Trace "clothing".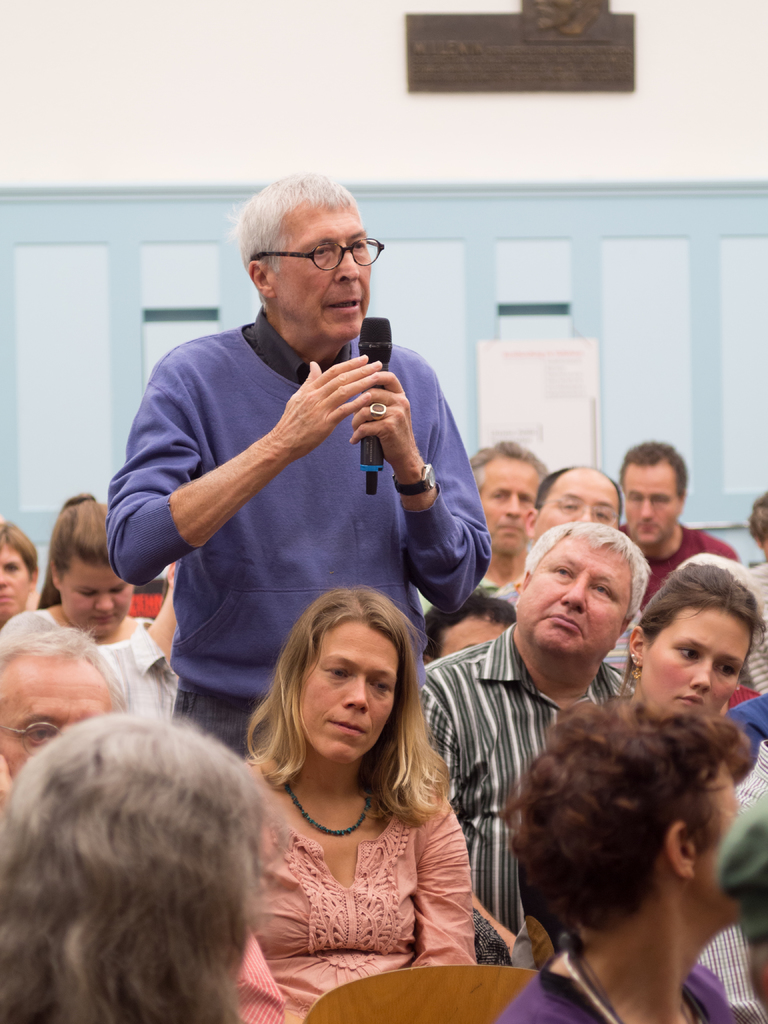
Traced to l=105, t=301, r=492, b=758.
